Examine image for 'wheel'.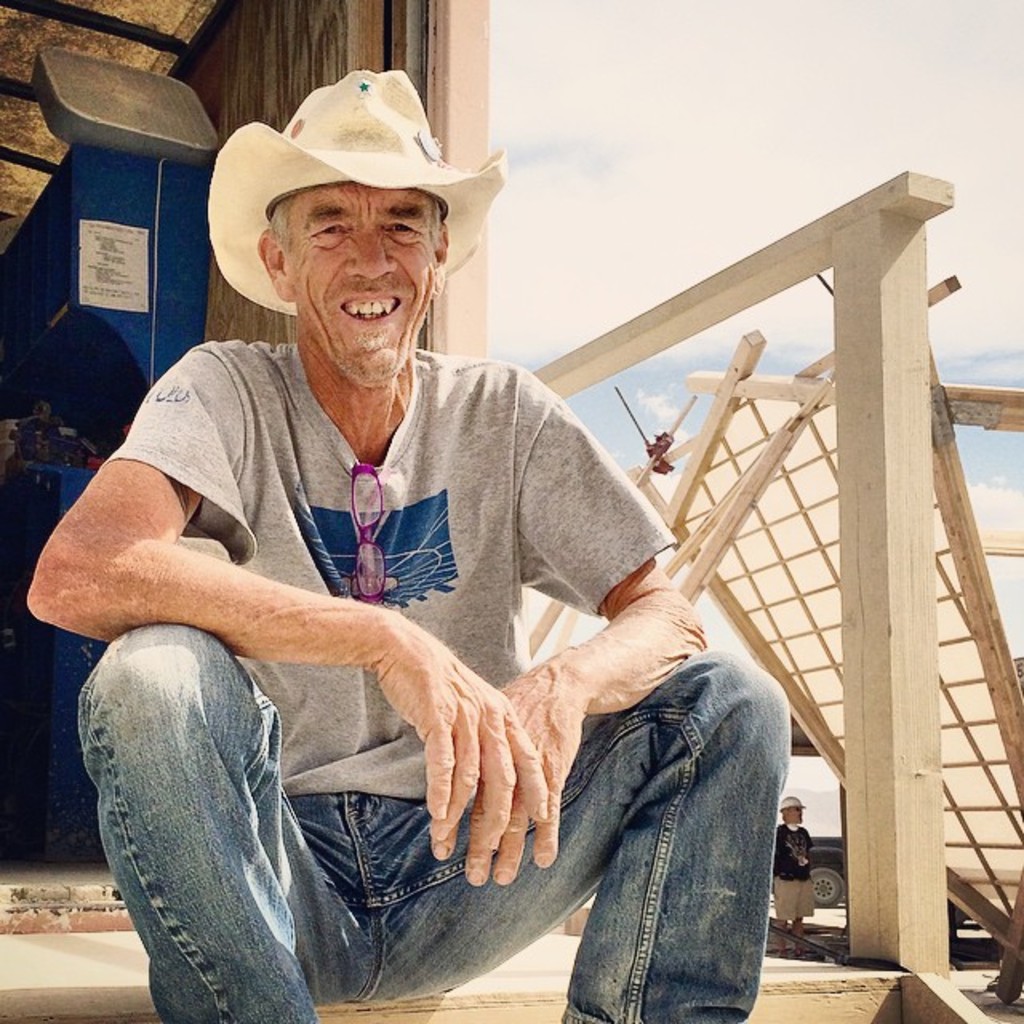
Examination result: detection(806, 861, 845, 901).
